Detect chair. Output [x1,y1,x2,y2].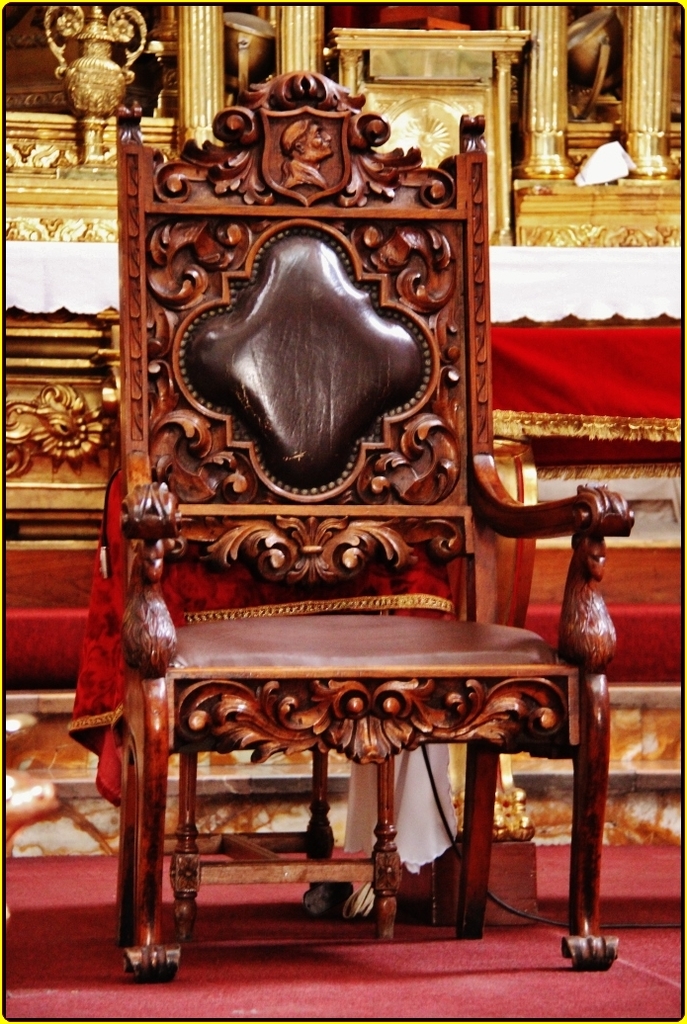
[94,105,609,919].
